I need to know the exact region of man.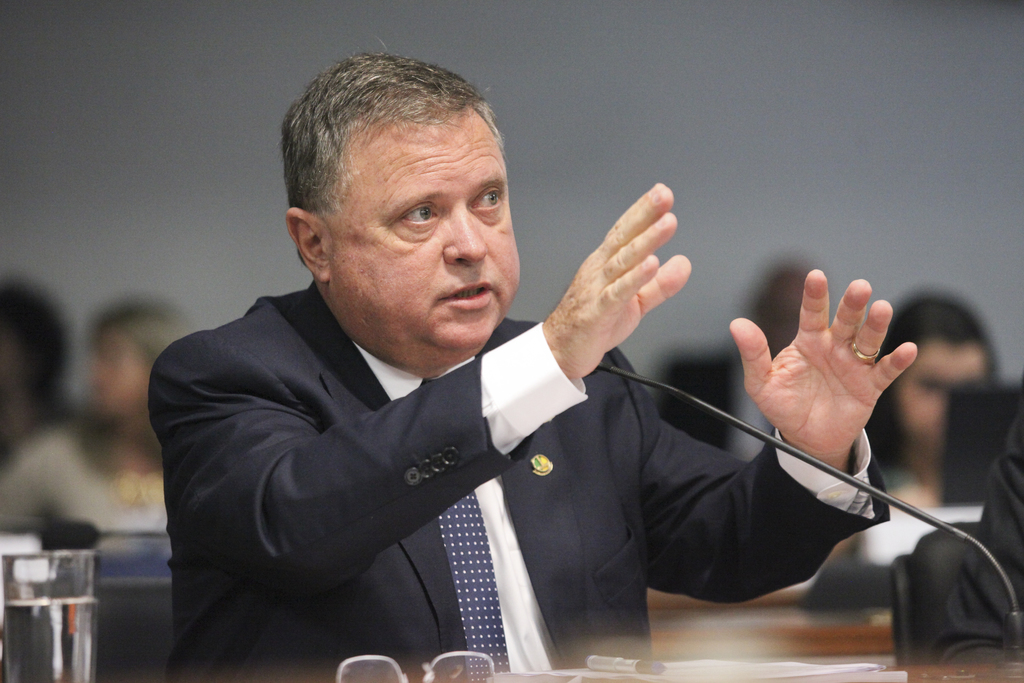
Region: <bbox>671, 258, 835, 464</bbox>.
